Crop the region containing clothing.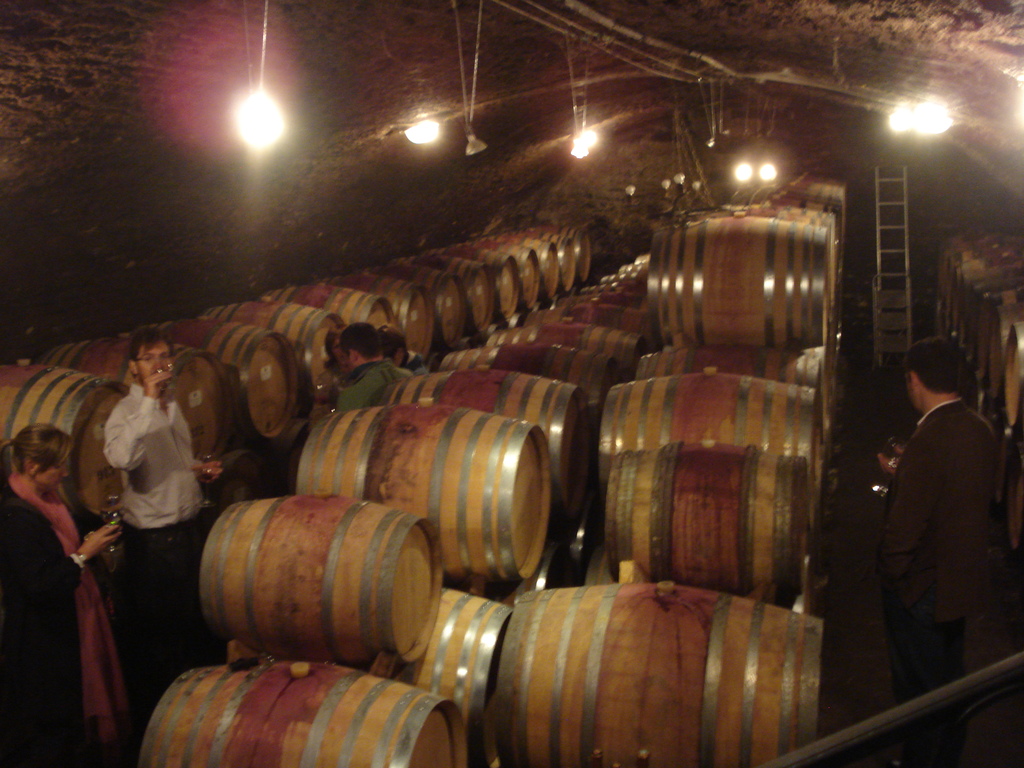
Crop region: rect(332, 358, 401, 403).
